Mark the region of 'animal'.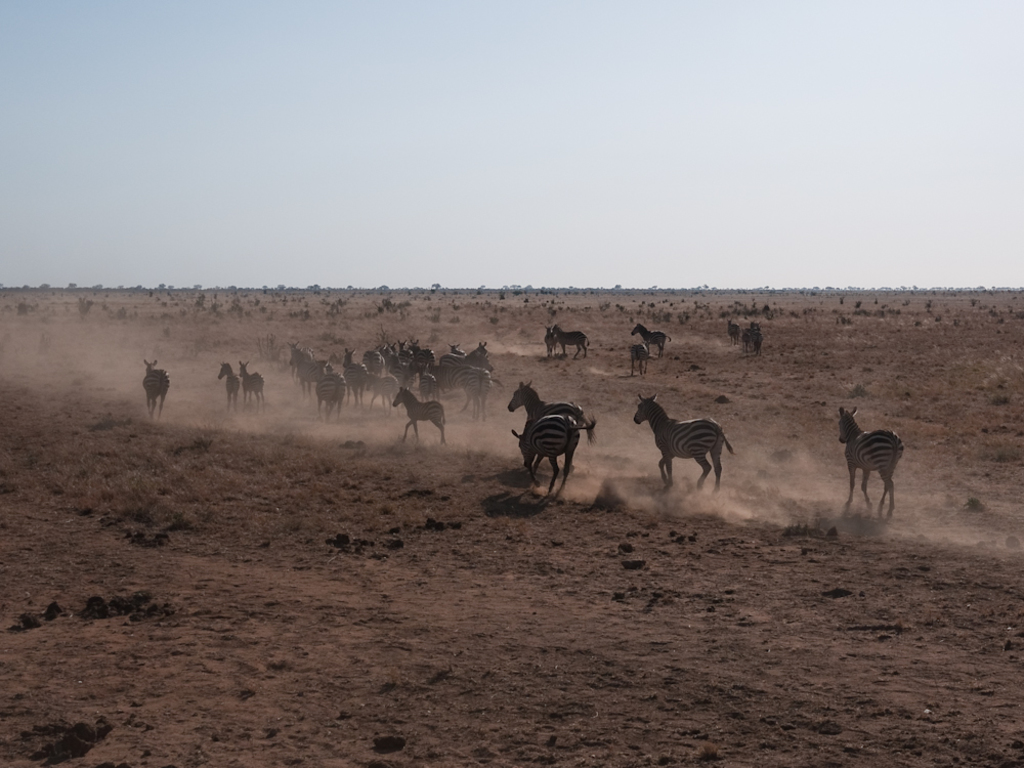
Region: 553 324 589 357.
